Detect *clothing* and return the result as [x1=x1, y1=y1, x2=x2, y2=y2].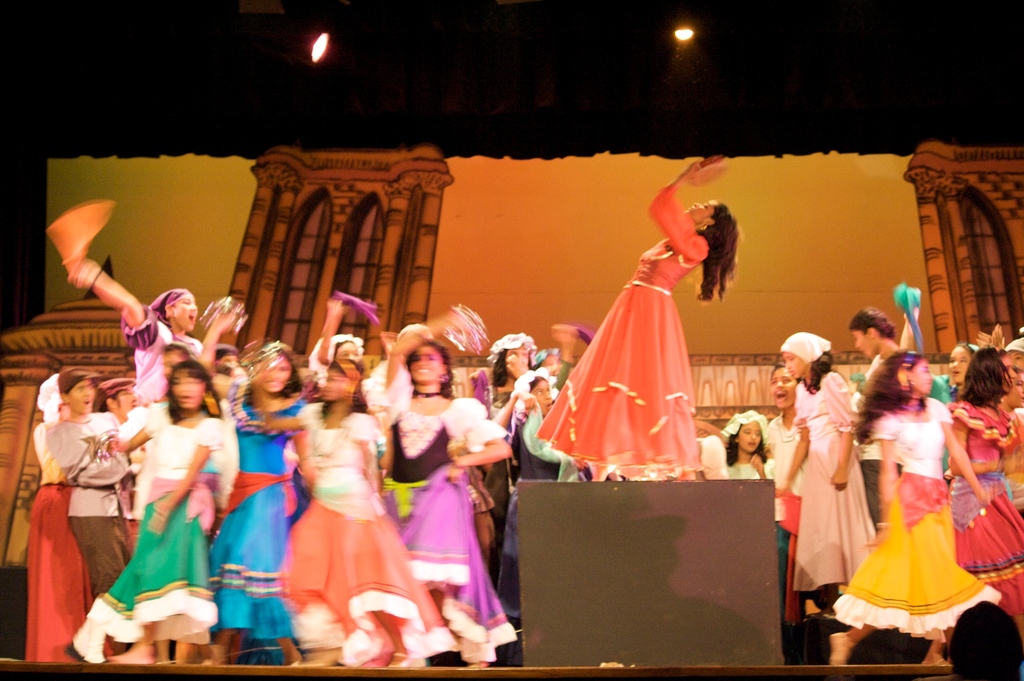
[x1=515, y1=402, x2=578, y2=484].
